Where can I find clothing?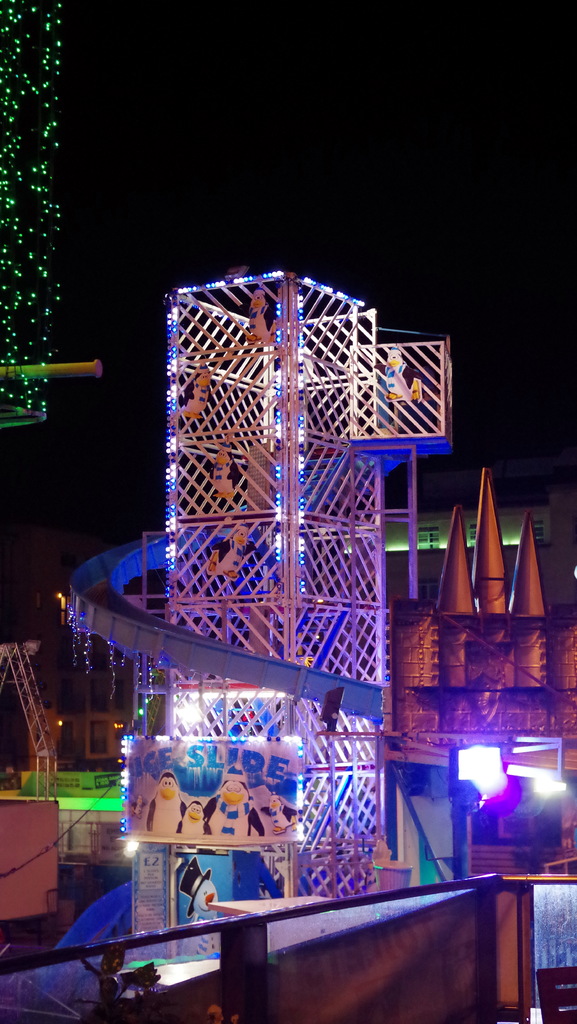
You can find it at region(175, 818, 211, 834).
